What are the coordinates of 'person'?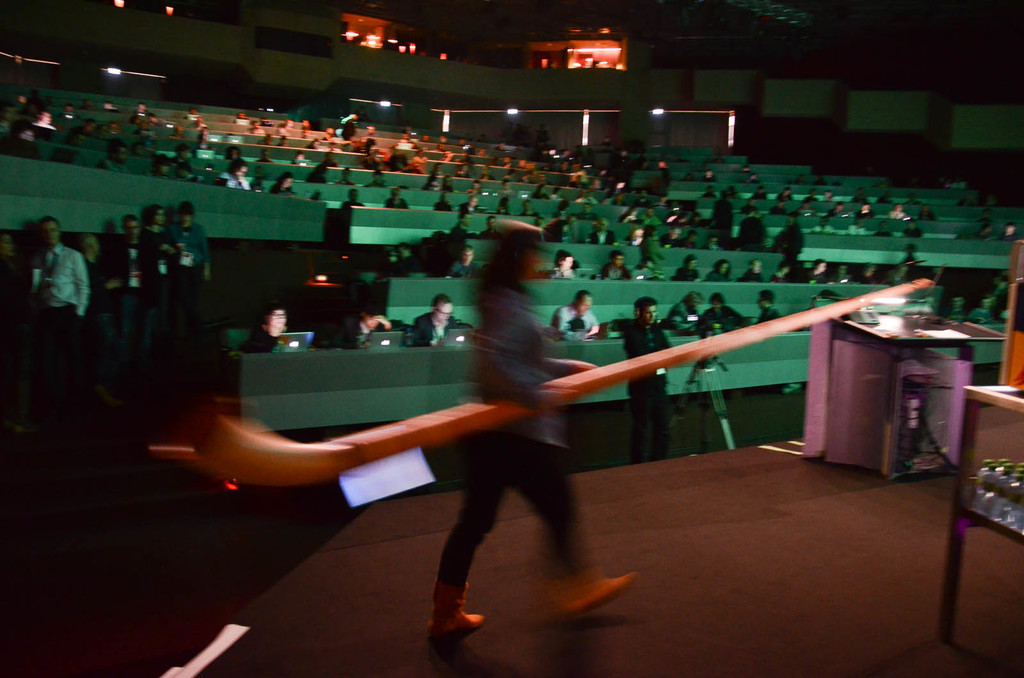
(left=73, top=234, right=104, bottom=399).
